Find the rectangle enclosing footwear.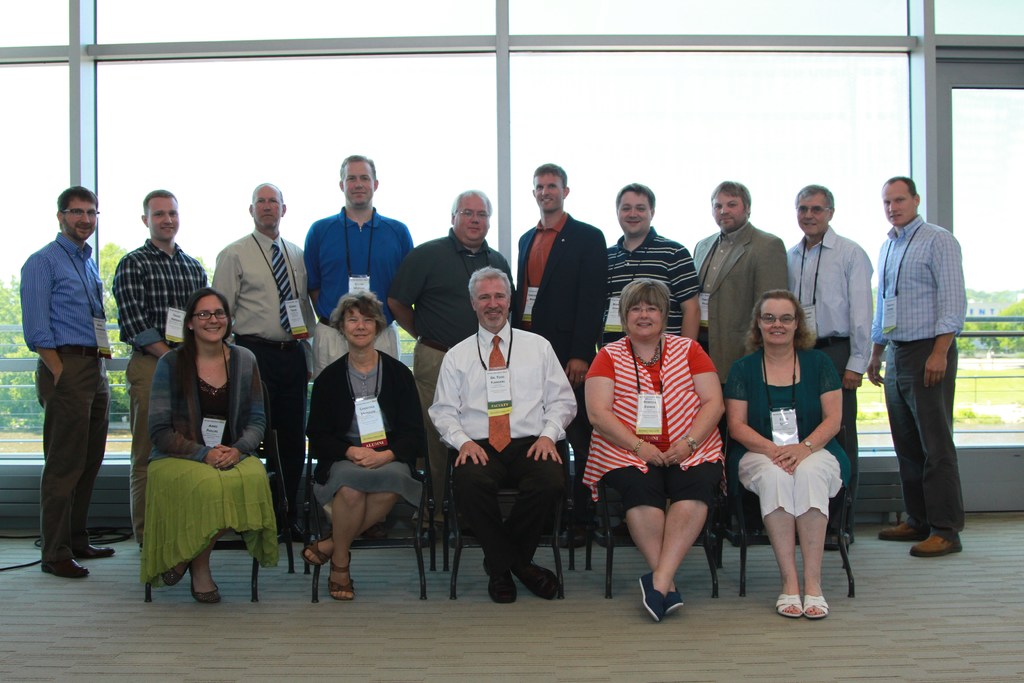
region(876, 520, 929, 547).
